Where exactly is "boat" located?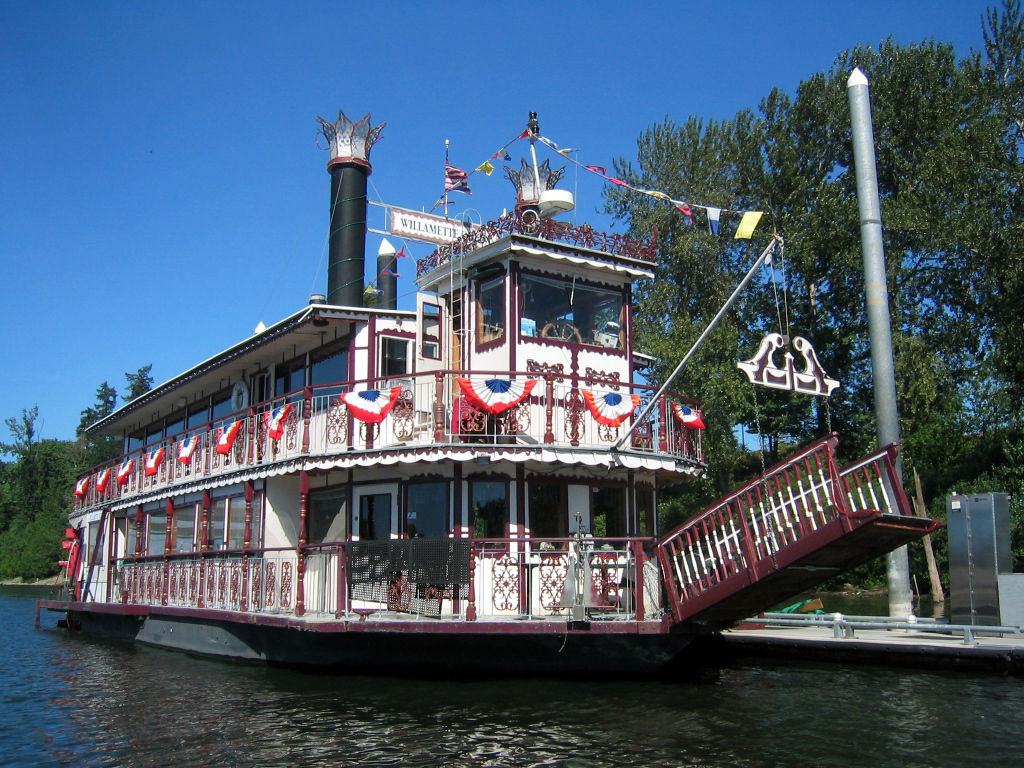
Its bounding box is <region>11, 144, 985, 724</region>.
